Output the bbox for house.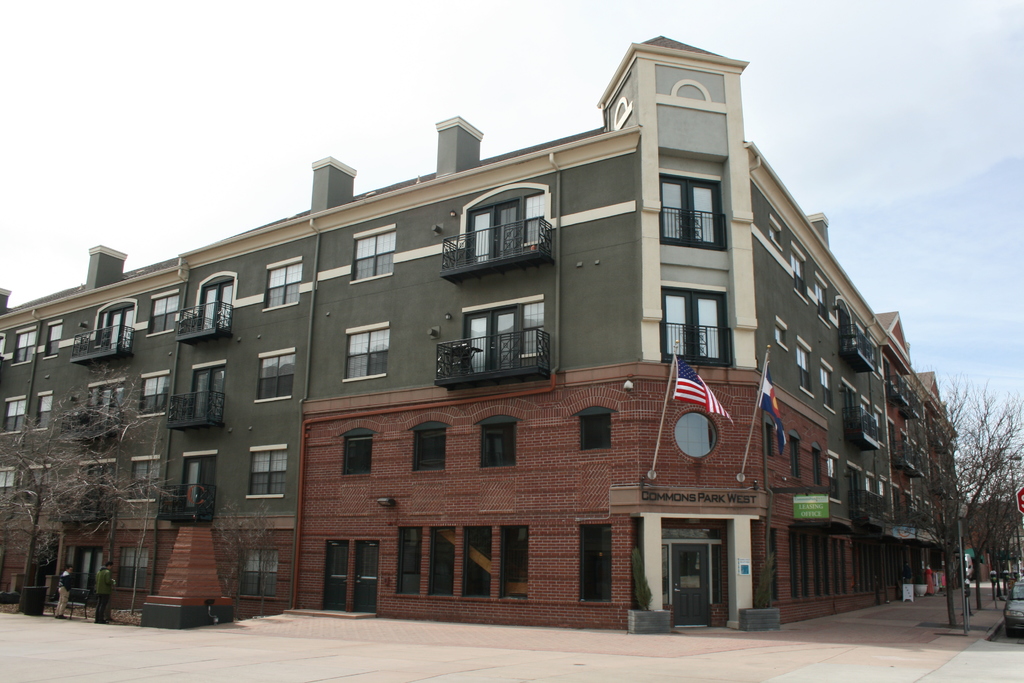
box(0, 31, 961, 639).
